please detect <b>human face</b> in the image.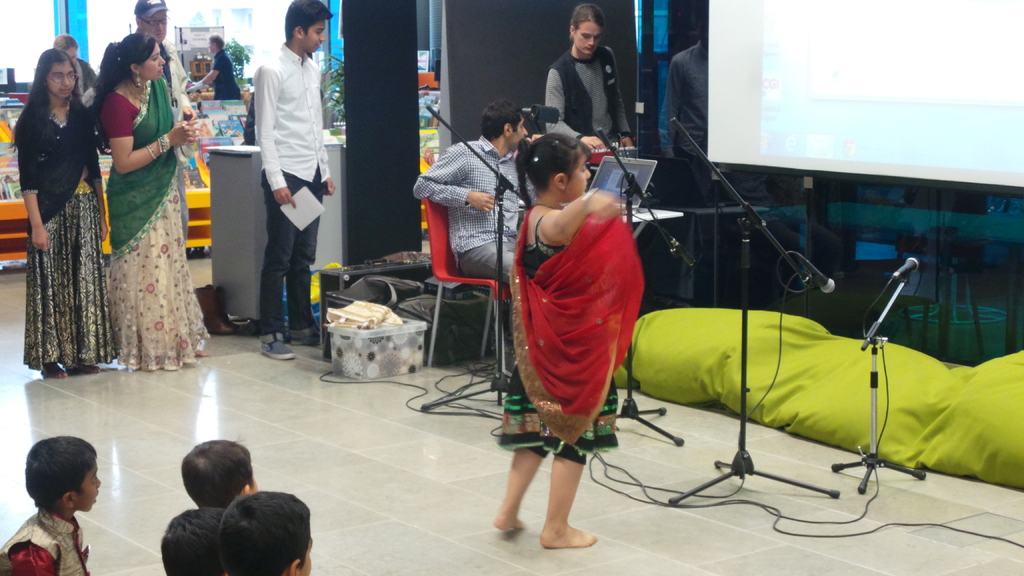
{"x1": 144, "y1": 11, "x2": 169, "y2": 42}.
